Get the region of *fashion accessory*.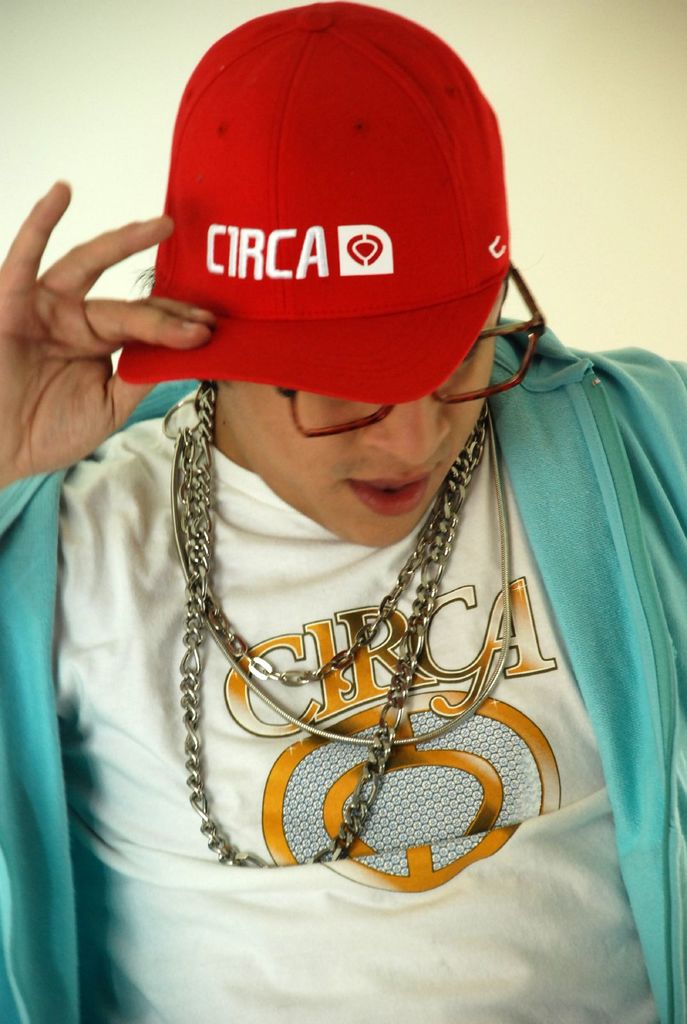
l=177, t=435, r=482, b=689.
